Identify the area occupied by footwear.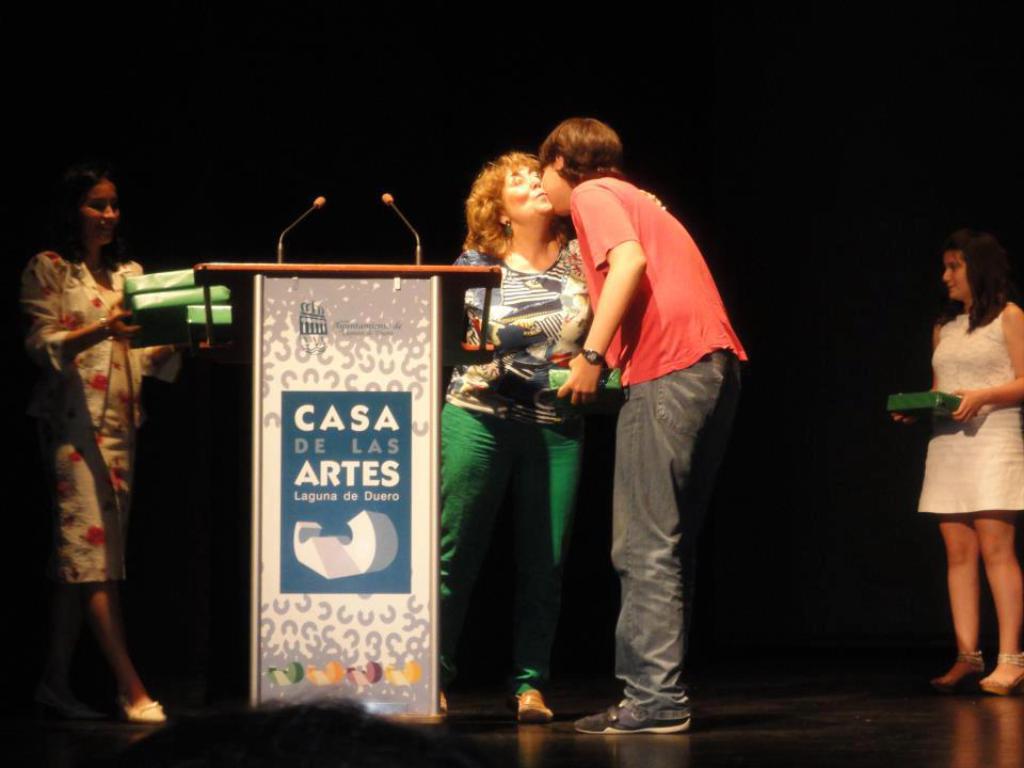
Area: crop(979, 651, 1023, 697).
